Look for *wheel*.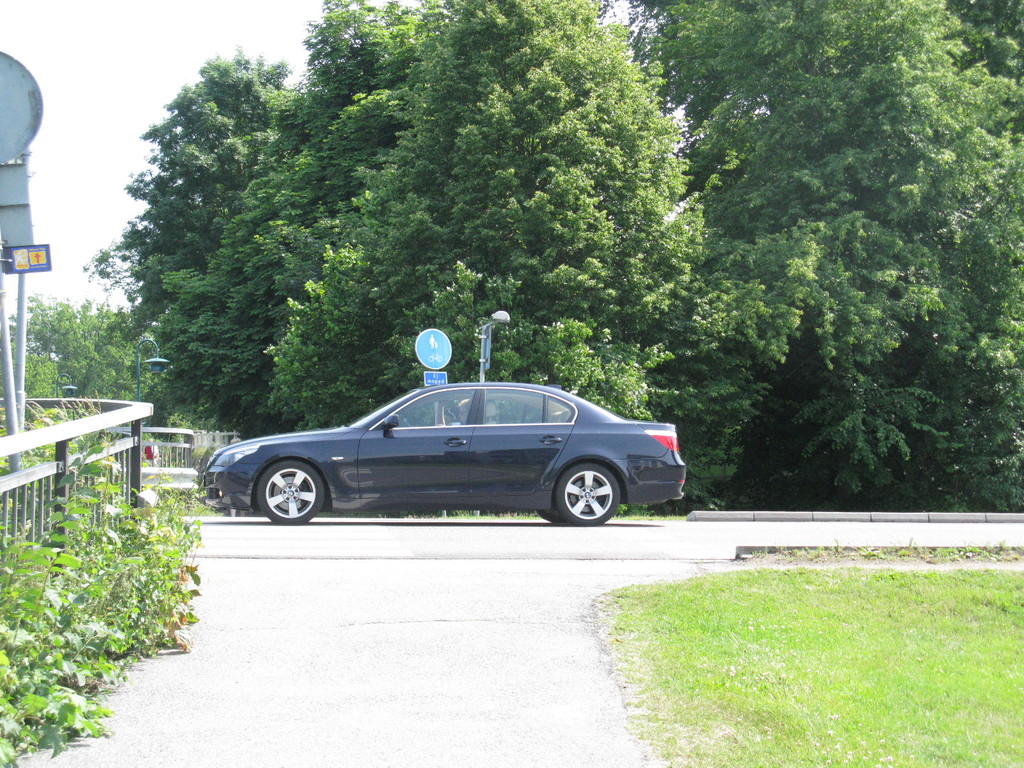
Found: l=238, t=455, r=328, b=532.
